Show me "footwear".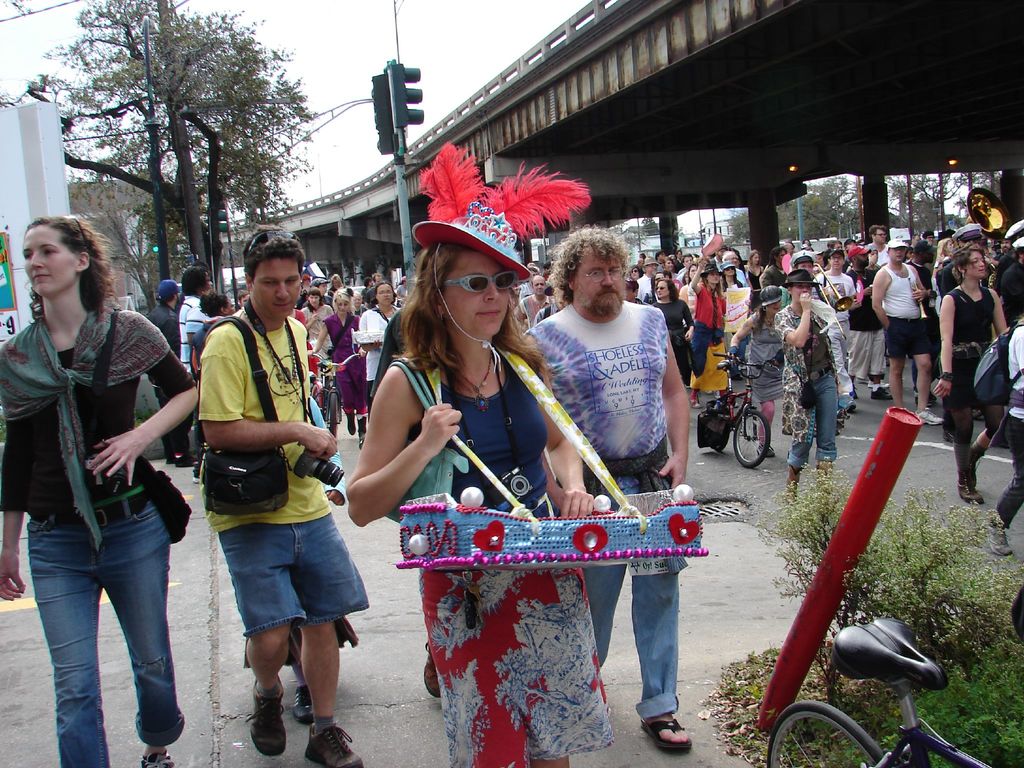
"footwear" is here: box(959, 462, 987, 503).
